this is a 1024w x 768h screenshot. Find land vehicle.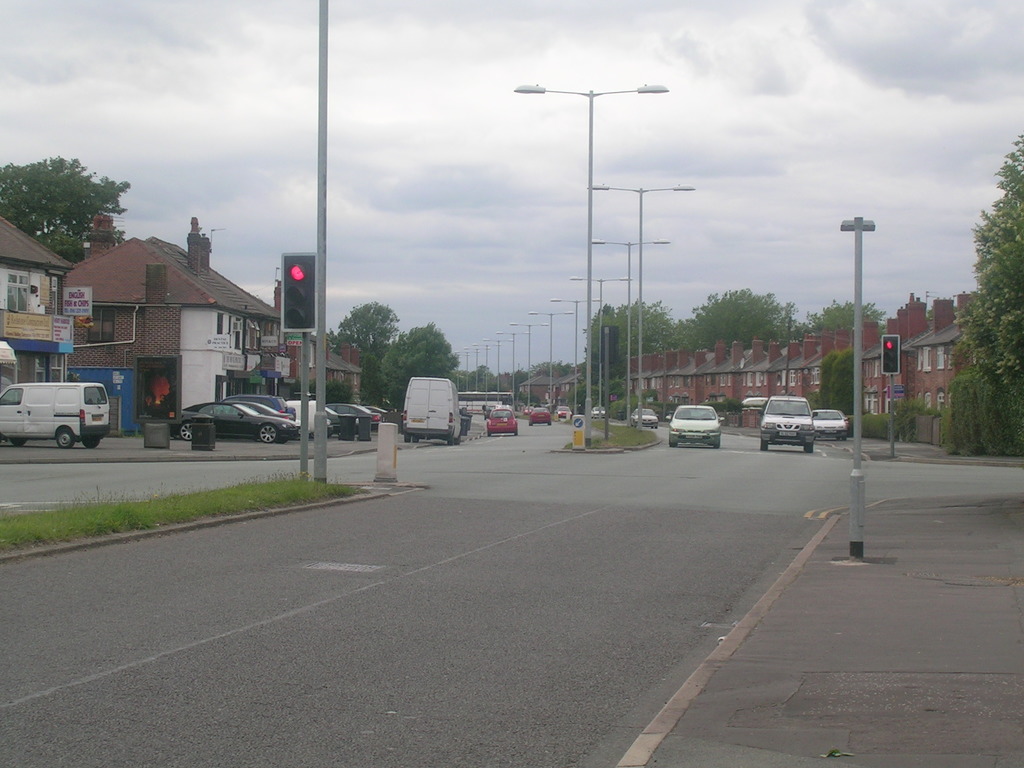
Bounding box: <box>523,403,534,415</box>.
